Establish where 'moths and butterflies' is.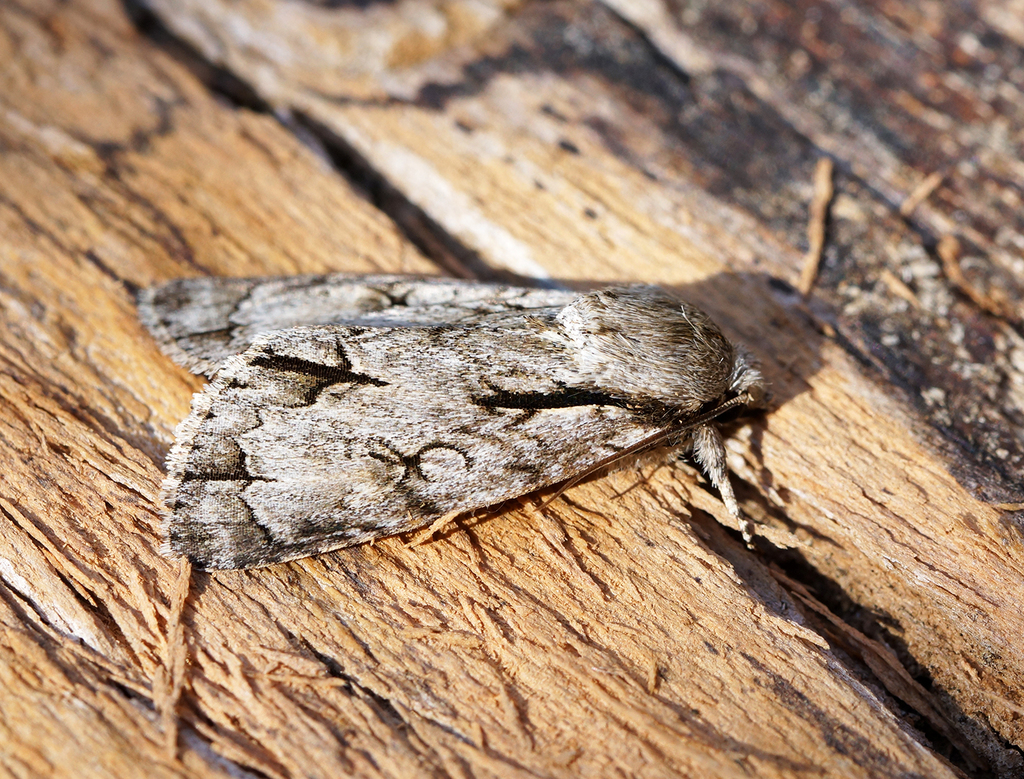
Established at <region>132, 274, 781, 571</region>.
